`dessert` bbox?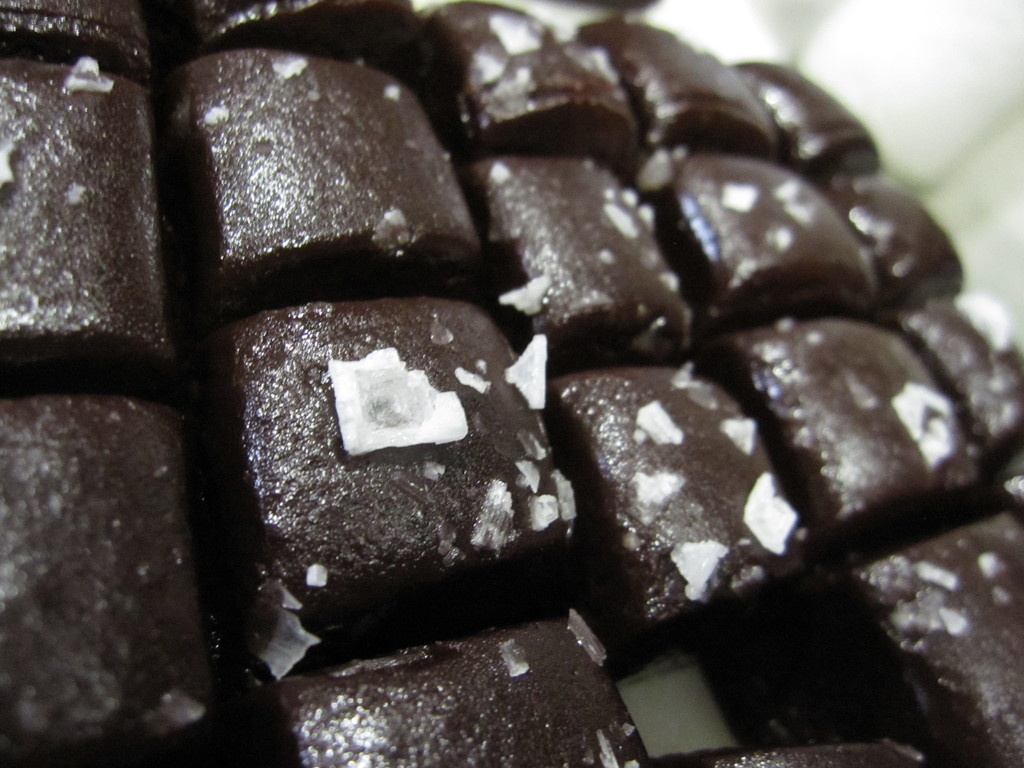
<bbox>150, 1, 1012, 682</bbox>
